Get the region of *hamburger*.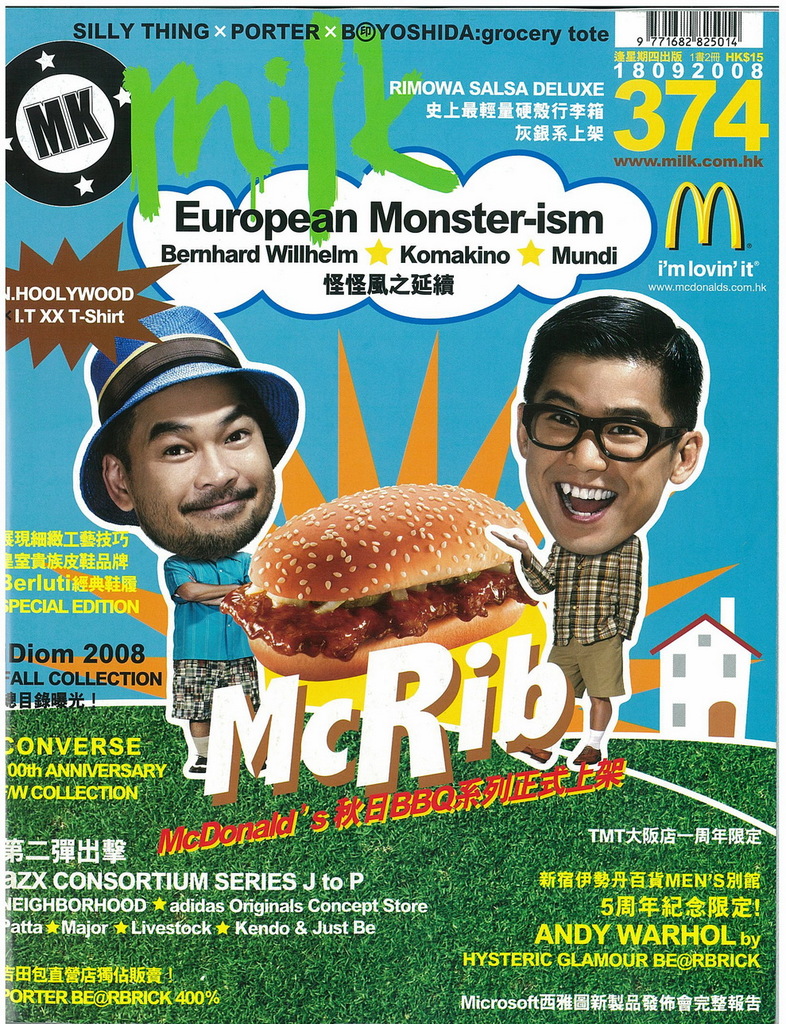
[219, 480, 554, 679].
